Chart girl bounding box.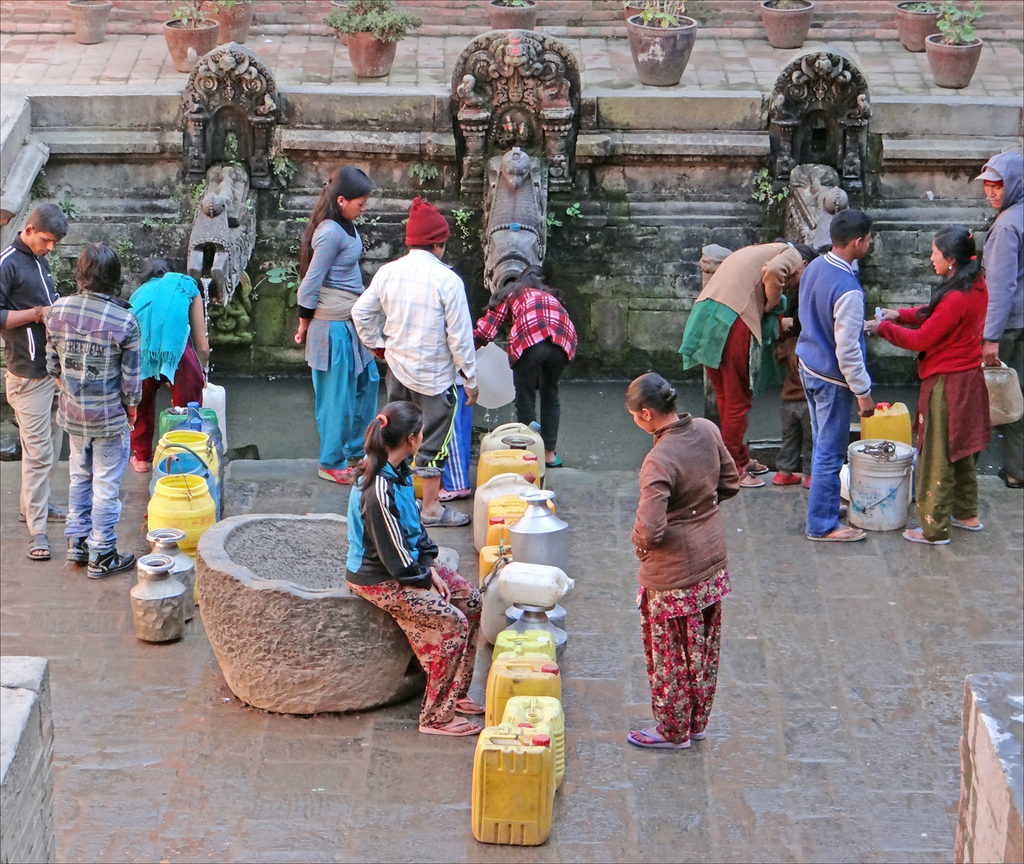
Charted: select_region(338, 400, 489, 732).
